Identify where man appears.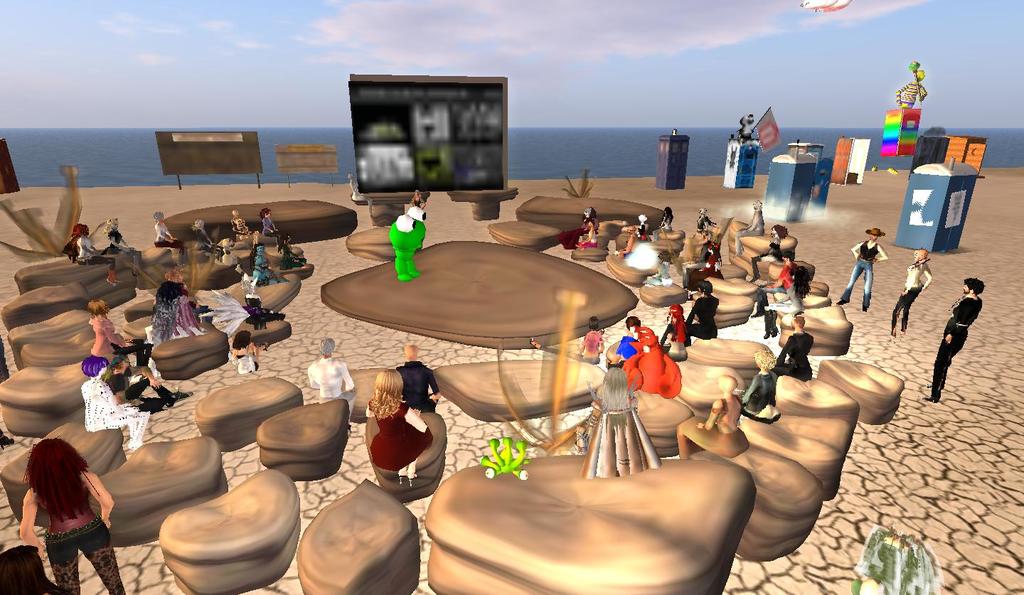
Appears at 688/276/717/343.
